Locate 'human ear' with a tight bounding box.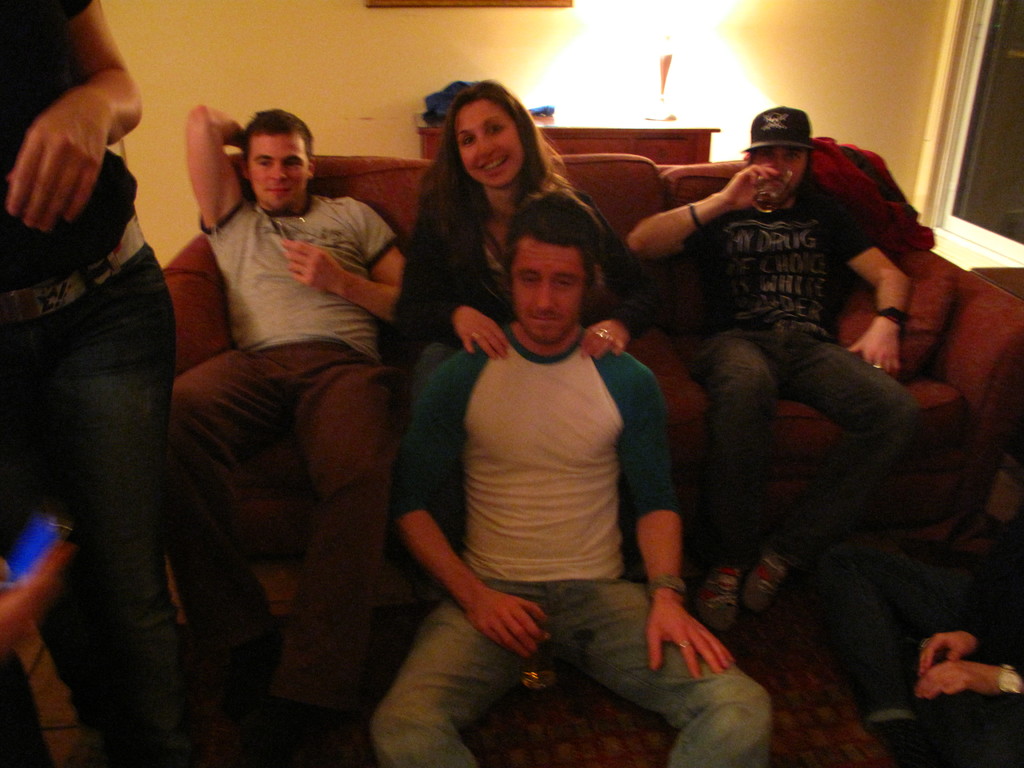
box=[307, 157, 316, 177].
